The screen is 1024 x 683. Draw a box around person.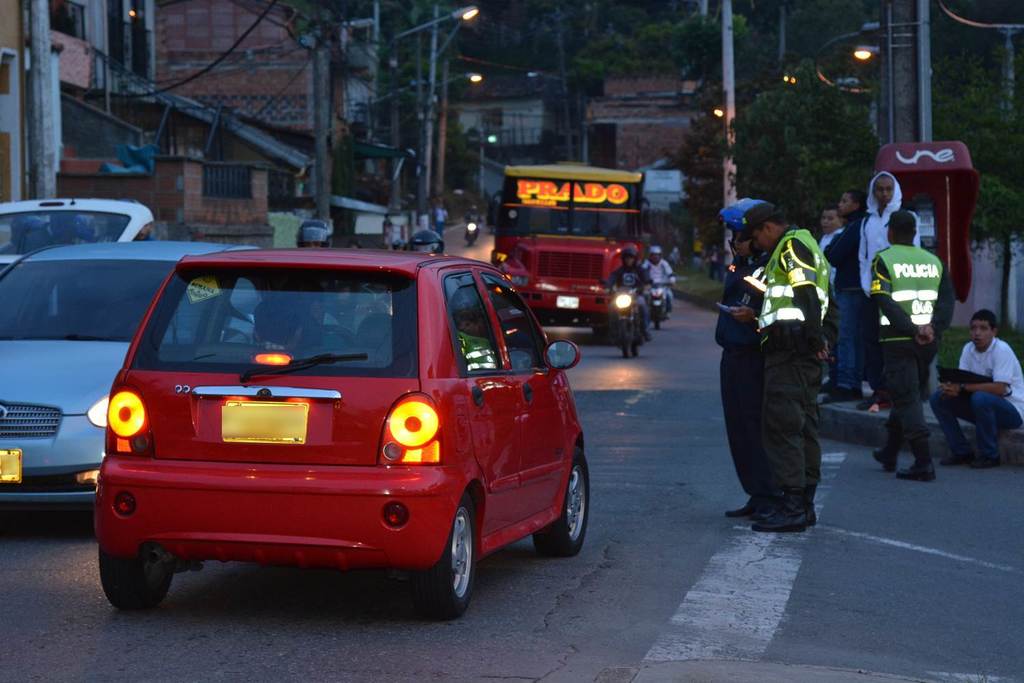
(left=643, top=246, right=681, bottom=306).
